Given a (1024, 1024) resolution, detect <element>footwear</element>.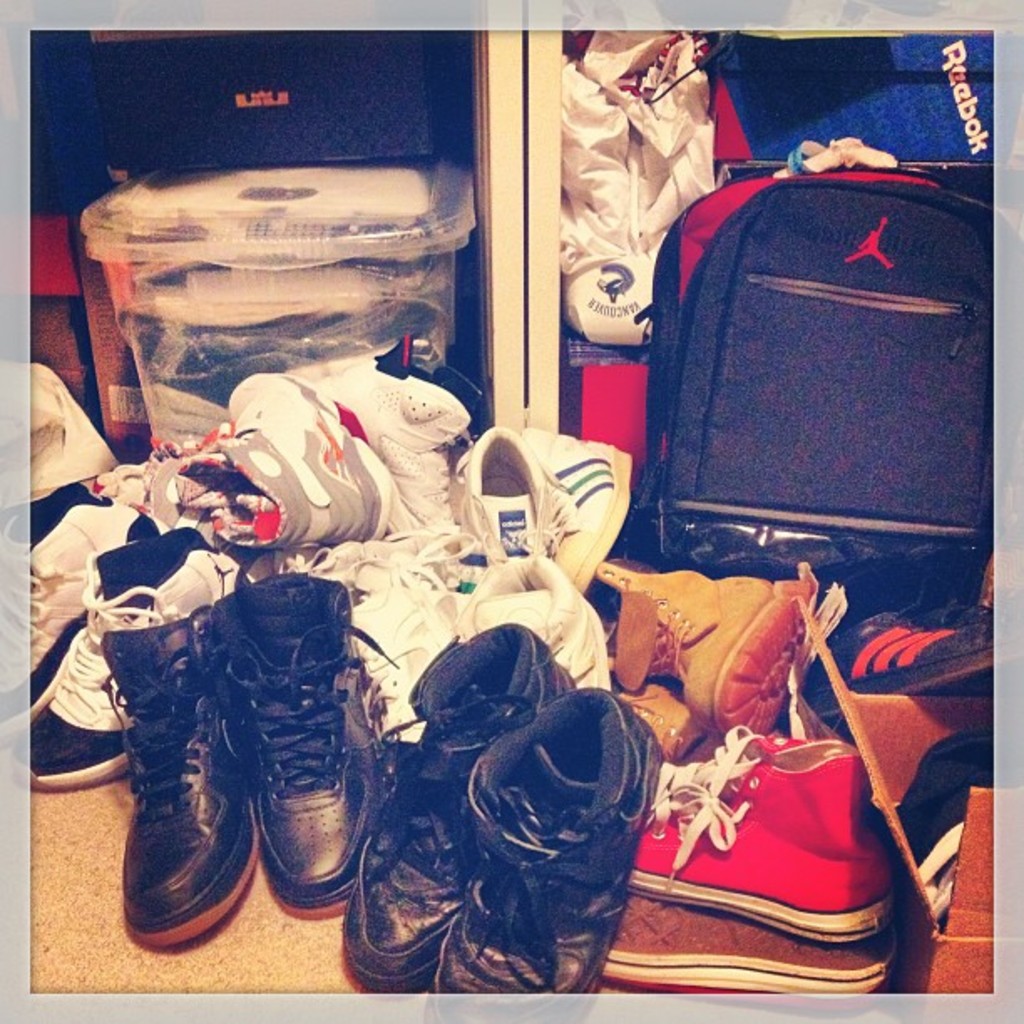
Rect(455, 420, 547, 571).
